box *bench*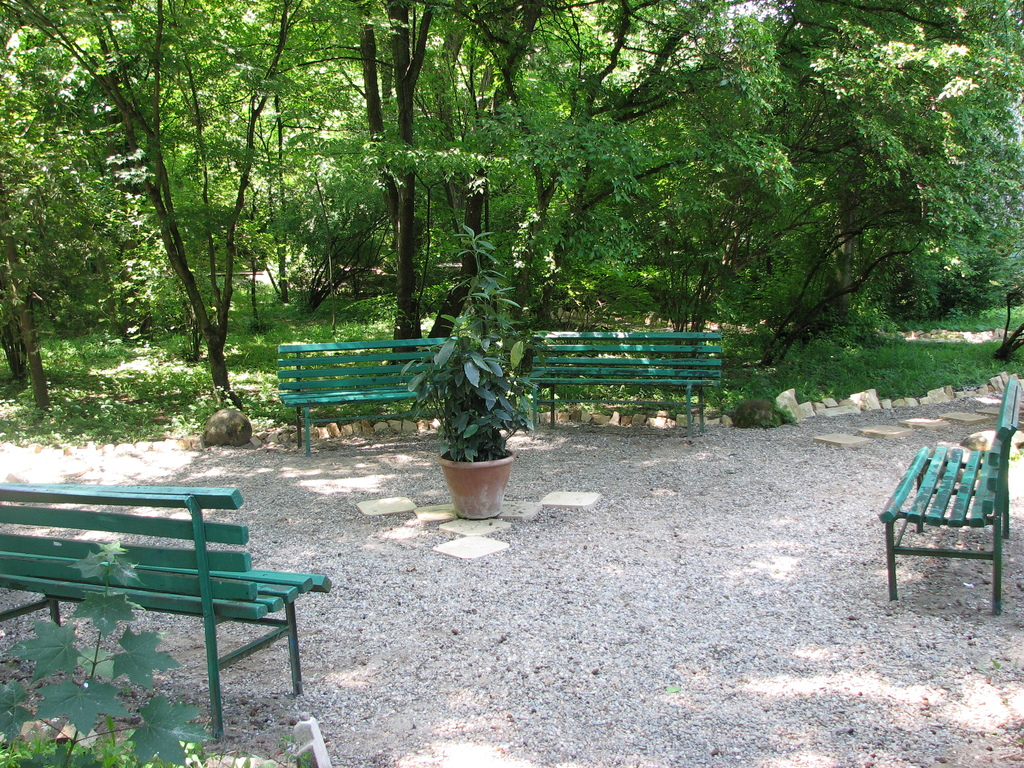
locate(278, 335, 462, 451)
